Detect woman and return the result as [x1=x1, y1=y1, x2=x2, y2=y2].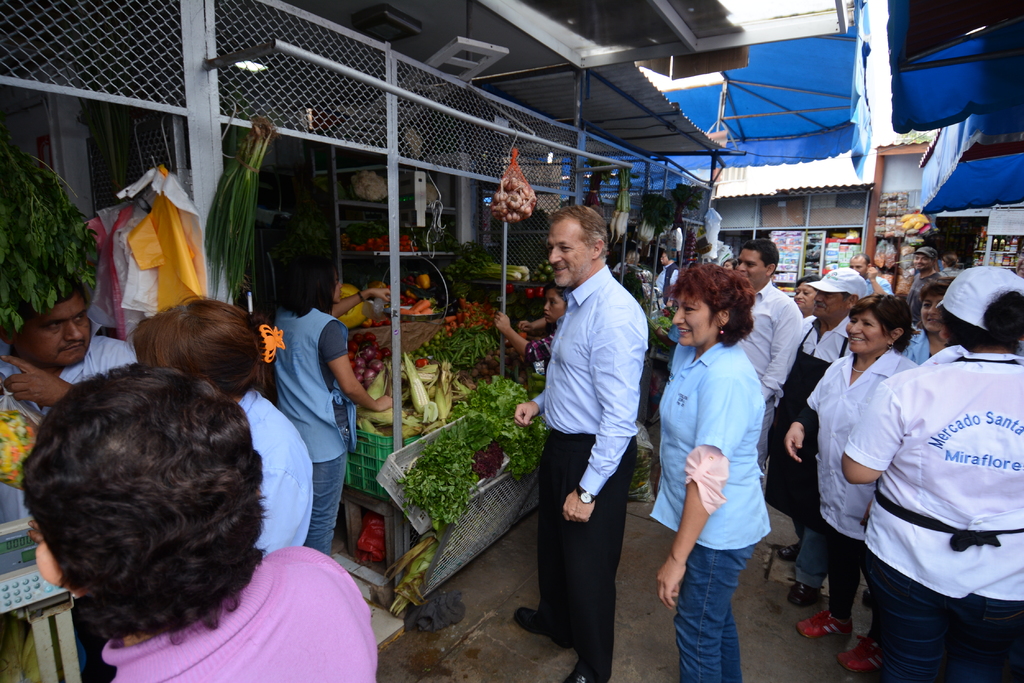
[x1=803, y1=292, x2=920, y2=670].
